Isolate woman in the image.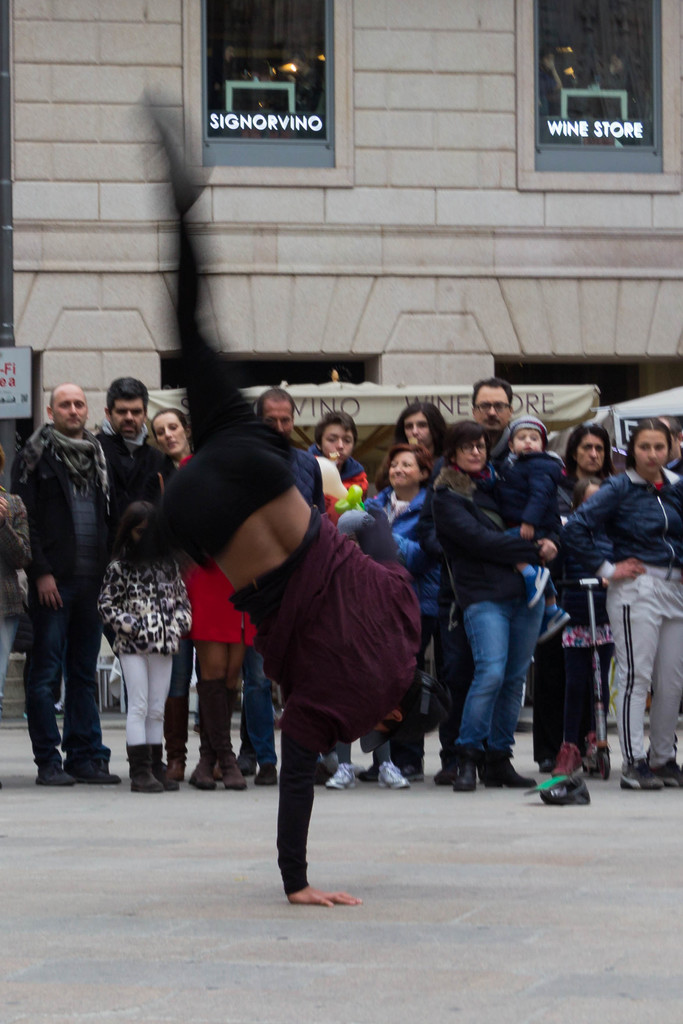
Isolated region: bbox(555, 413, 681, 793).
